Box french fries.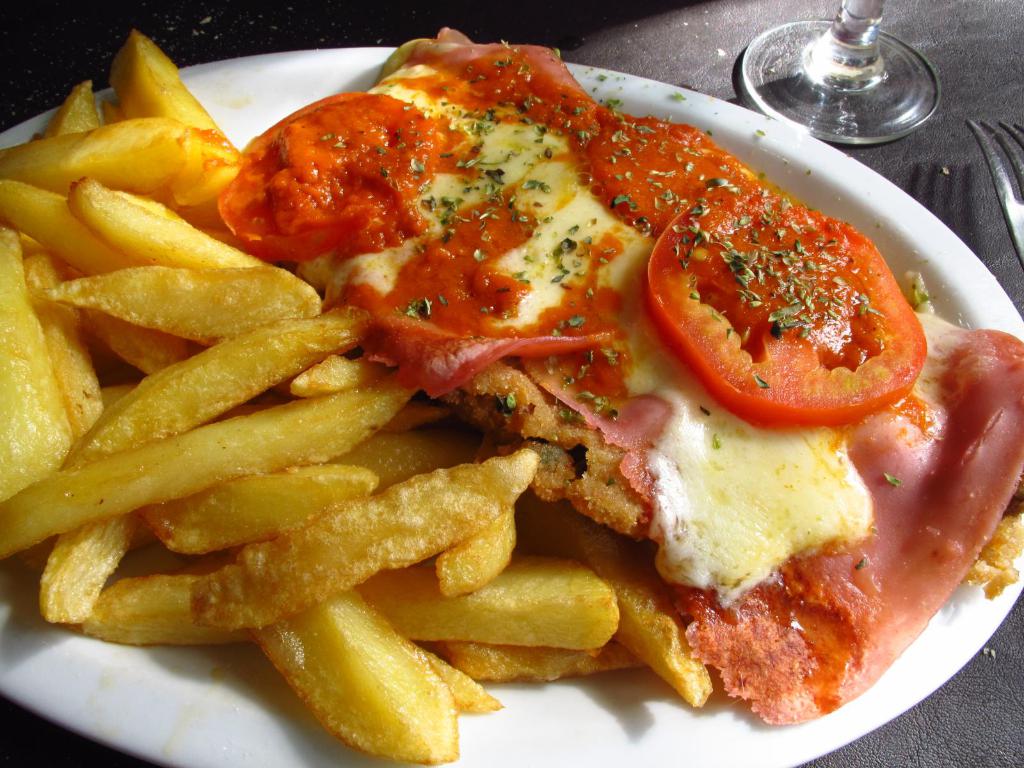
bbox=(67, 298, 387, 465).
